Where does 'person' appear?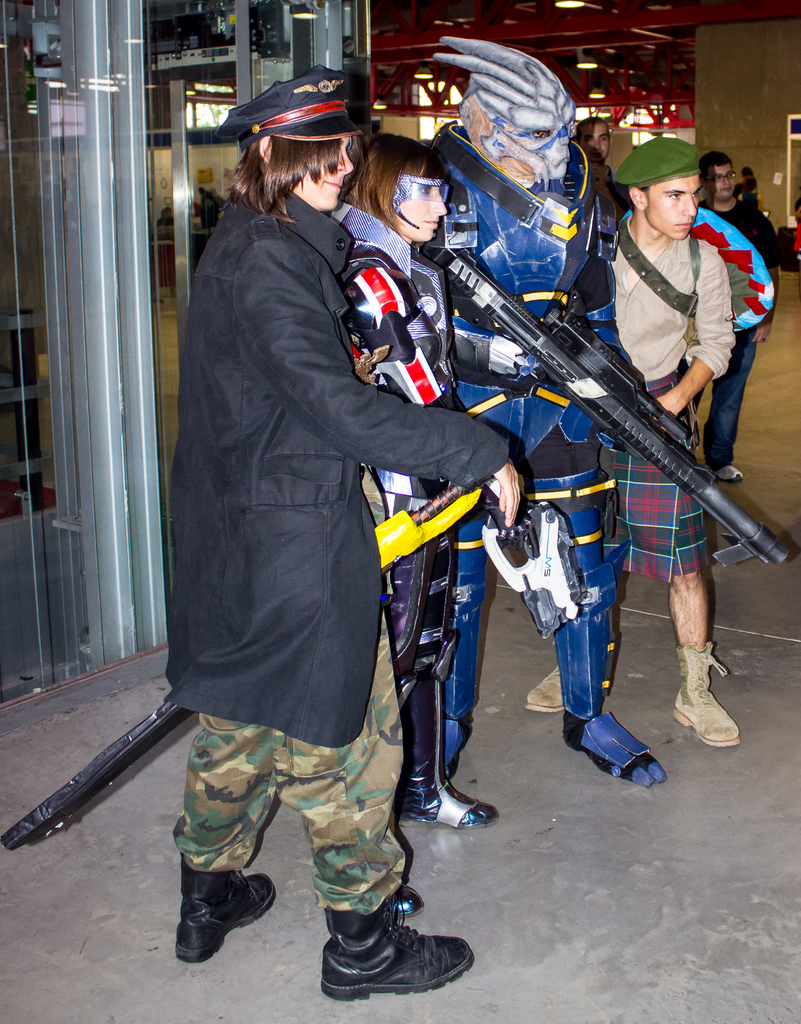
Appears at pyautogui.locateOnScreen(684, 150, 789, 489).
